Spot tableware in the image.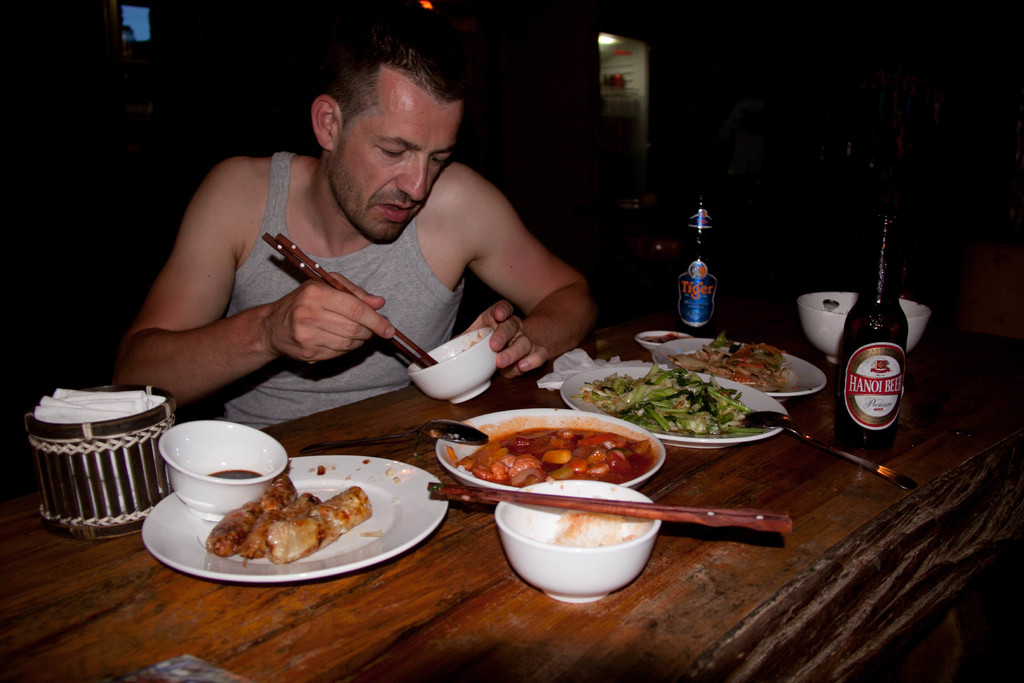
tableware found at 561, 362, 794, 451.
